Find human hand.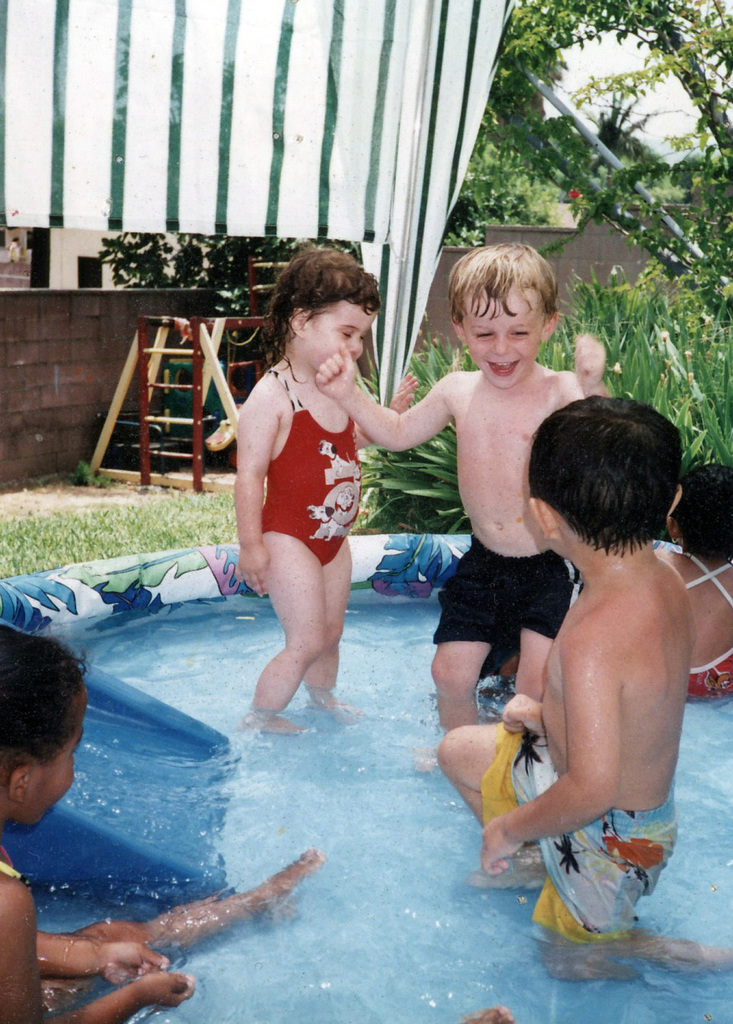
{"x1": 320, "y1": 338, "x2": 355, "y2": 394}.
